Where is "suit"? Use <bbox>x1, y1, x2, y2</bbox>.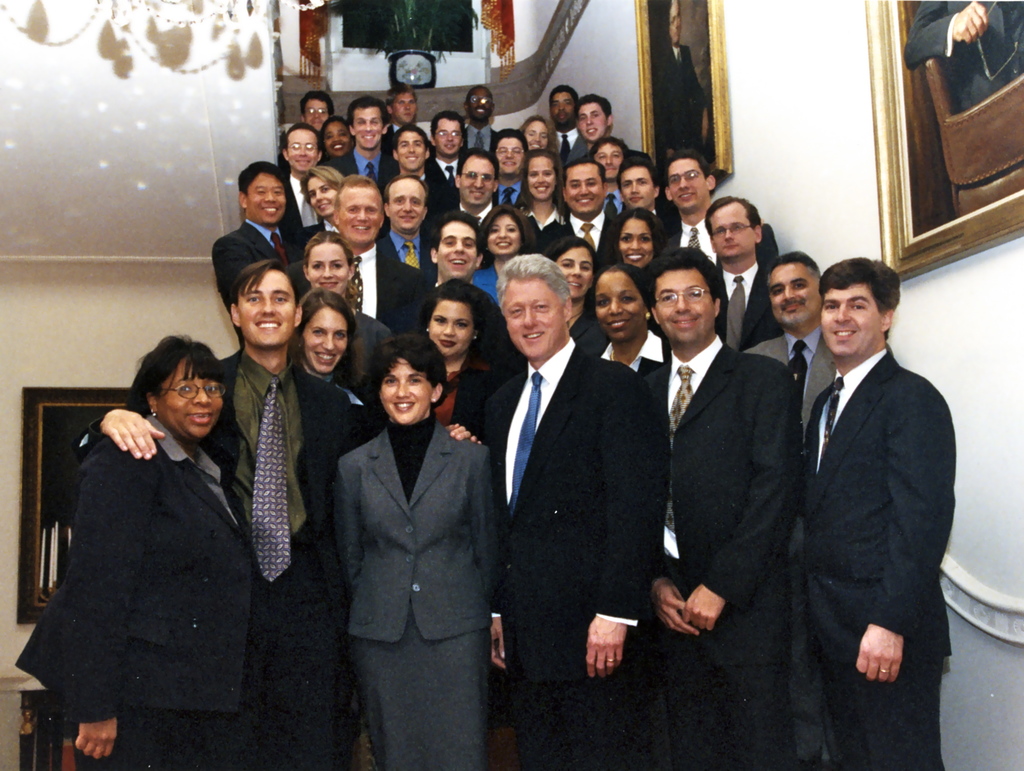
<bbox>493, 175, 527, 215</bbox>.
